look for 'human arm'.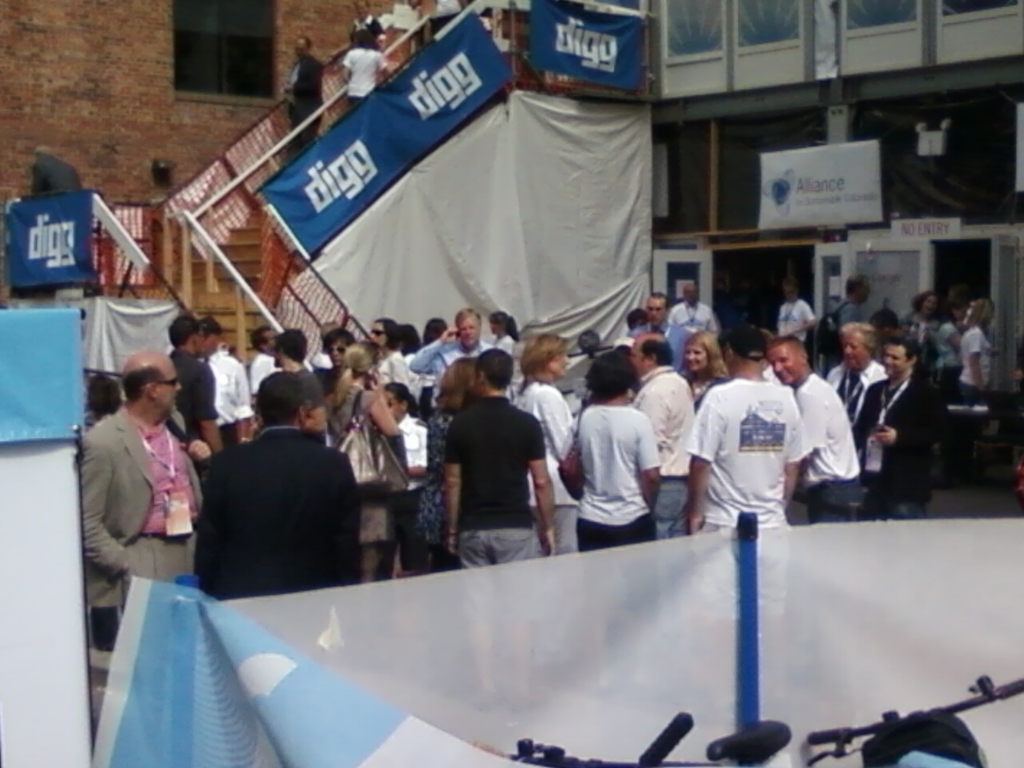
Found: crop(444, 413, 465, 547).
